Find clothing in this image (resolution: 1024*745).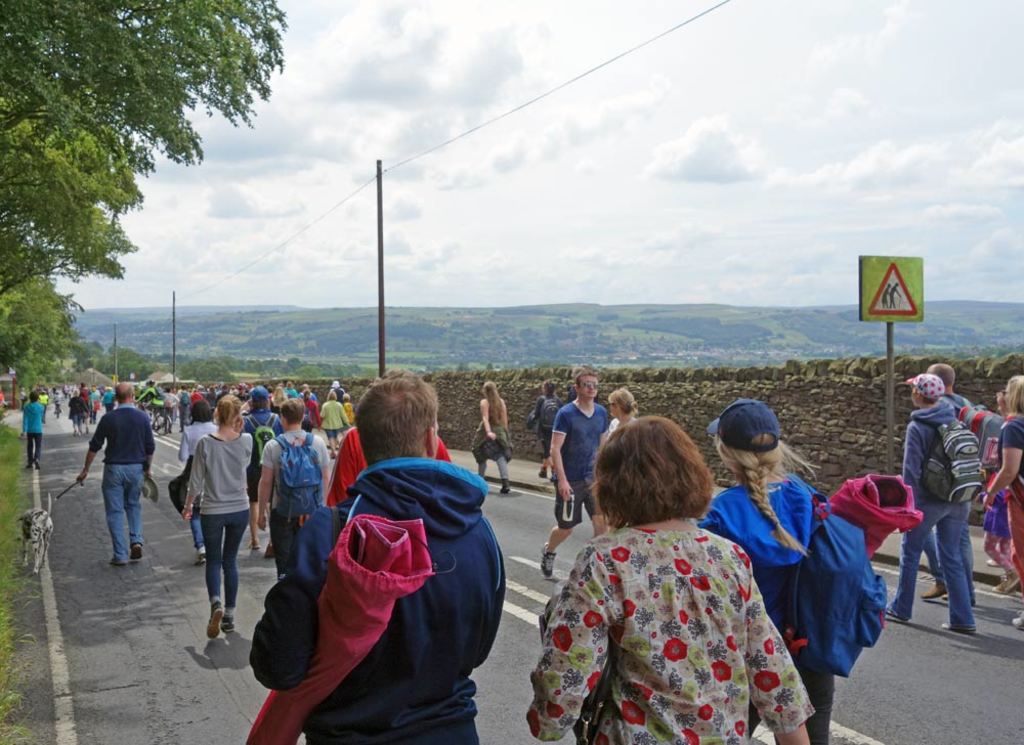
l=527, t=390, r=564, b=452.
